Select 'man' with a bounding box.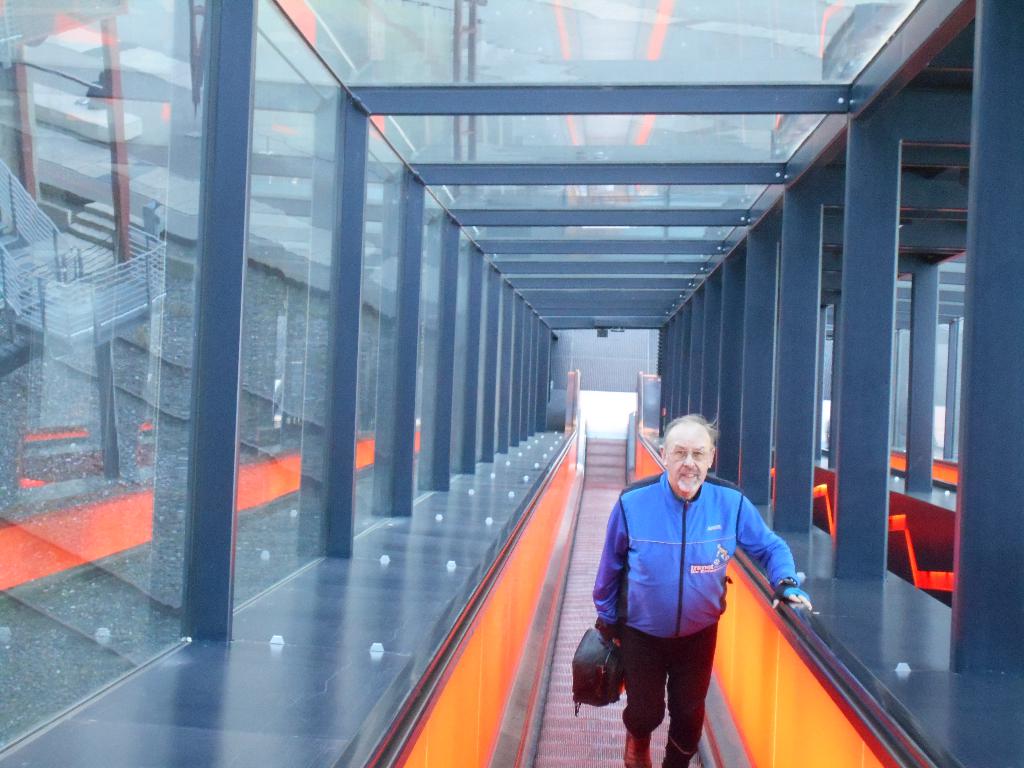
select_region(604, 425, 780, 760).
